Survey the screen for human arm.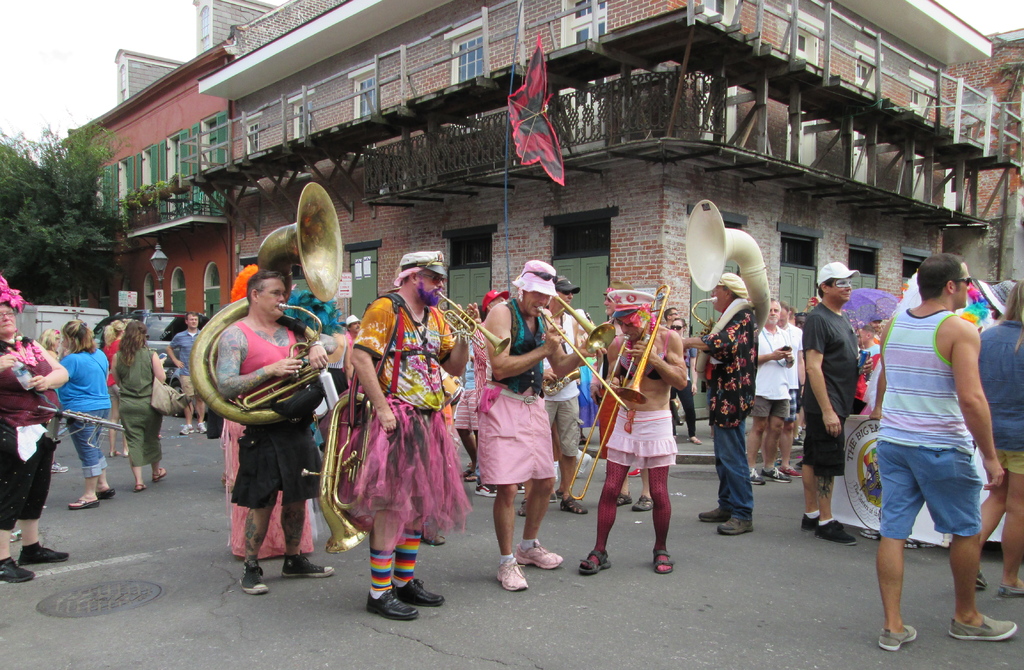
Survey found: pyautogui.locateOnScreen(154, 348, 166, 391).
